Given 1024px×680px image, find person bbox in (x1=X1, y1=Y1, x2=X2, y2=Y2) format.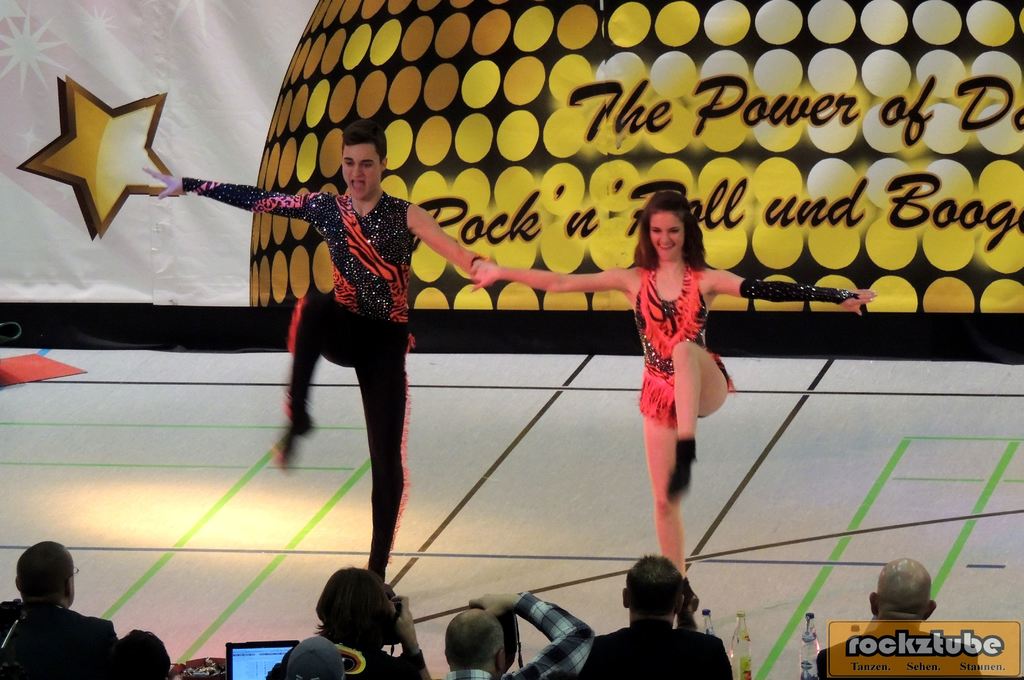
(x1=462, y1=179, x2=877, y2=585).
